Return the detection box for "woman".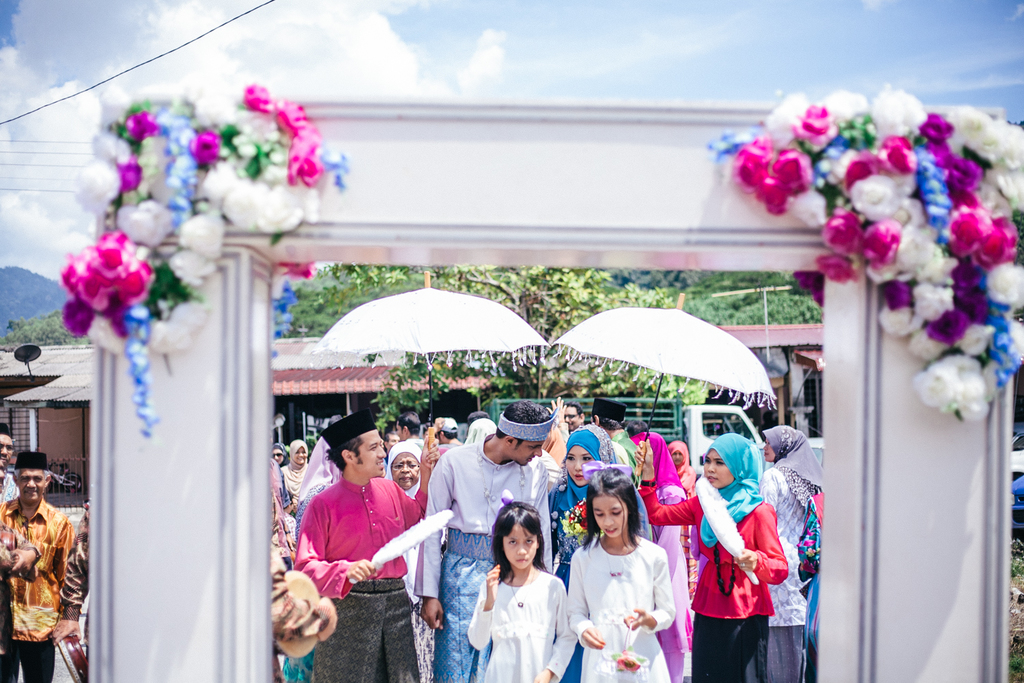
[x1=546, y1=426, x2=651, y2=682].
